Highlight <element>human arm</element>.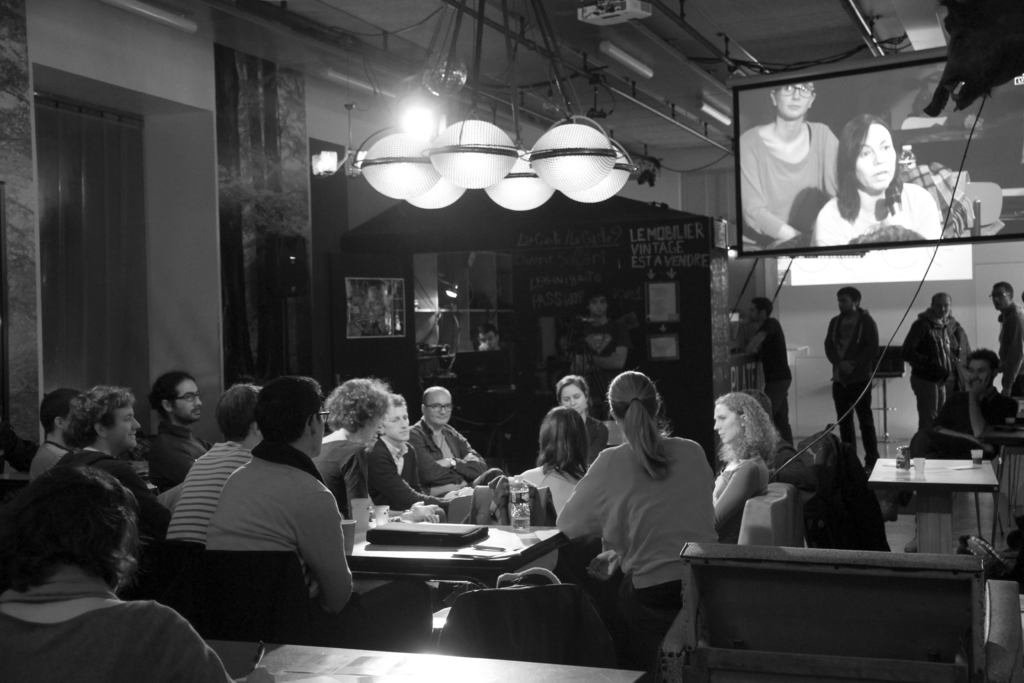
Highlighted region: <bbox>733, 131, 803, 240</bbox>.
